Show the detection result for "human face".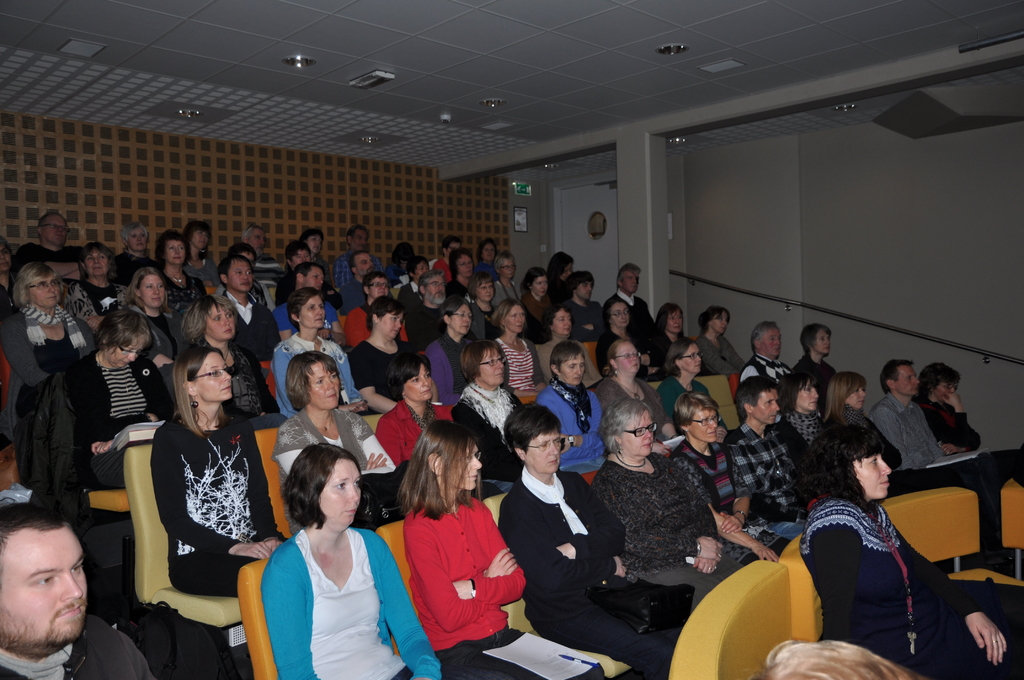
(left=845, top=386, right=865, bottom=410).
